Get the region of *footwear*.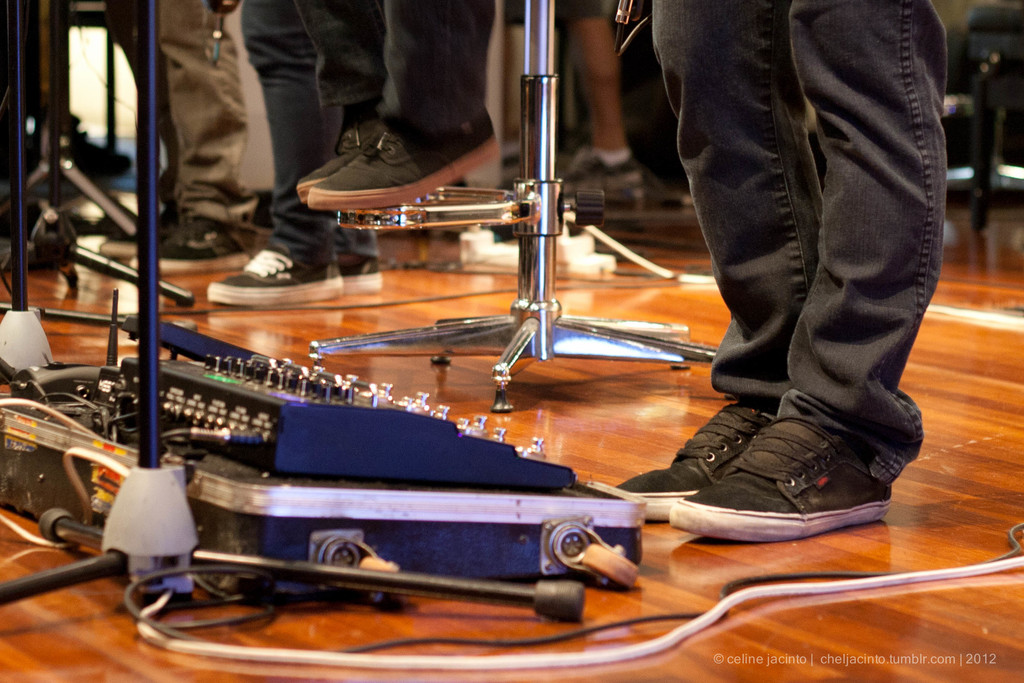
BBox(611, 393, 773, 520).
